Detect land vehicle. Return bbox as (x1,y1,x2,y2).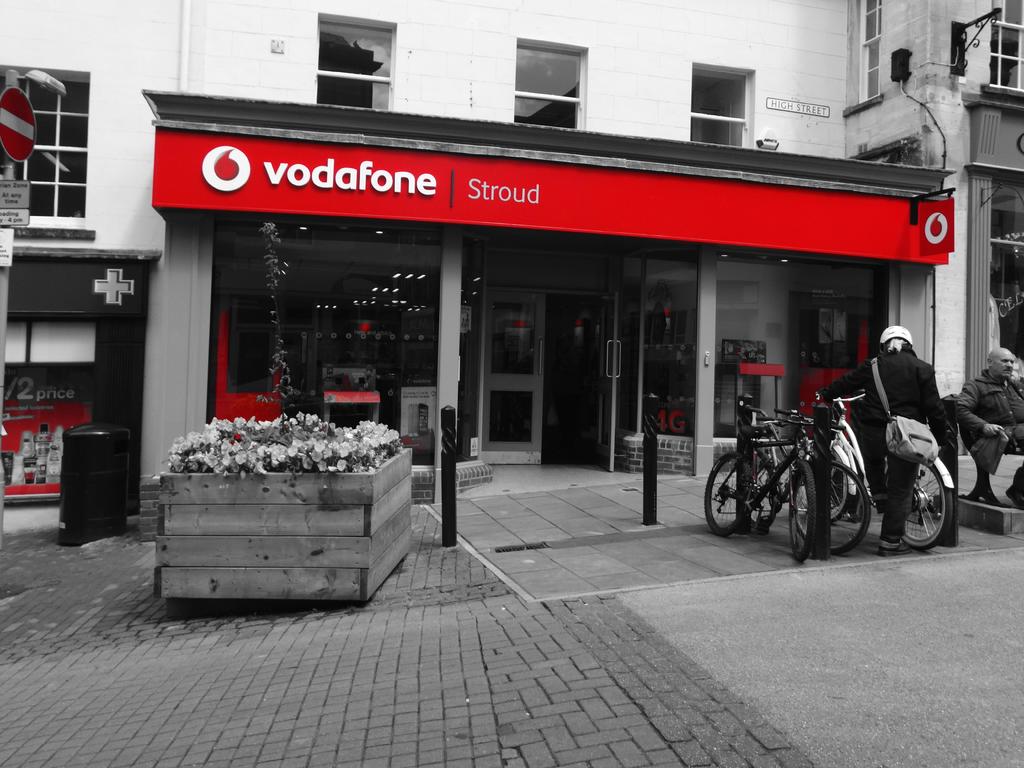
(706,399,819,557).
